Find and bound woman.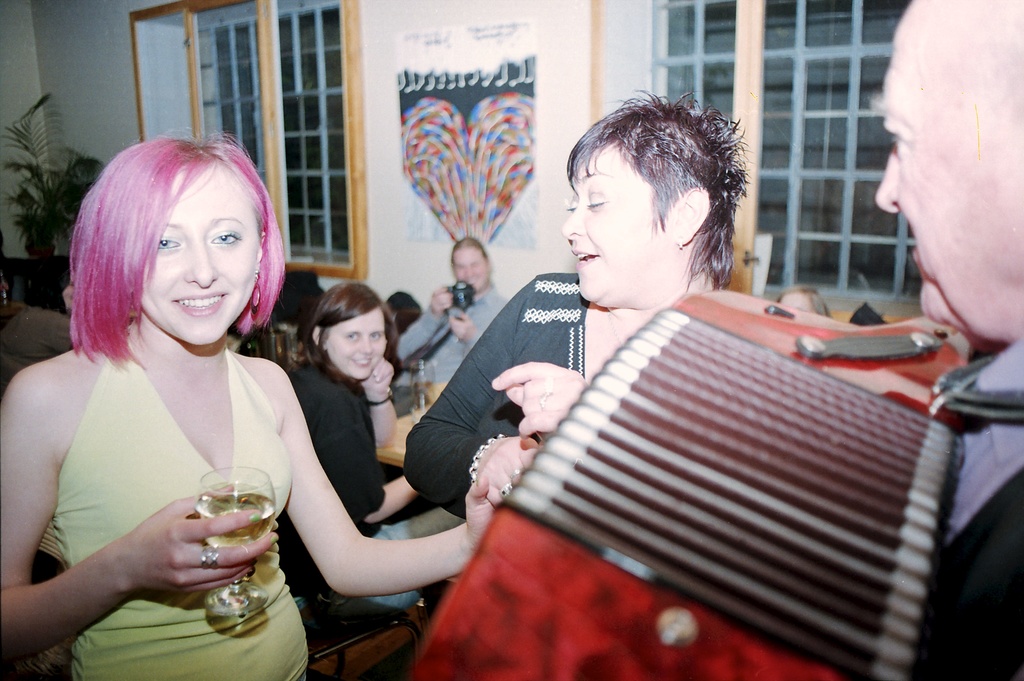
Bound: 0/116/505/680.
